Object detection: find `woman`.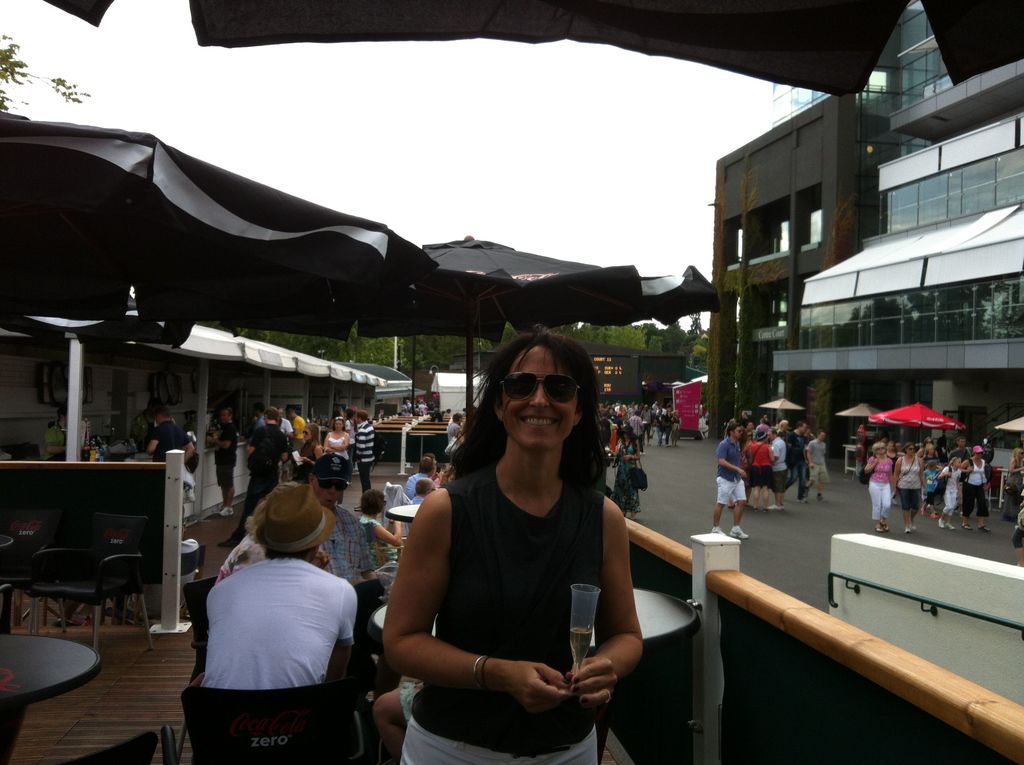
pyautogui.locateOnScreen(290, 419, 328, 480).
